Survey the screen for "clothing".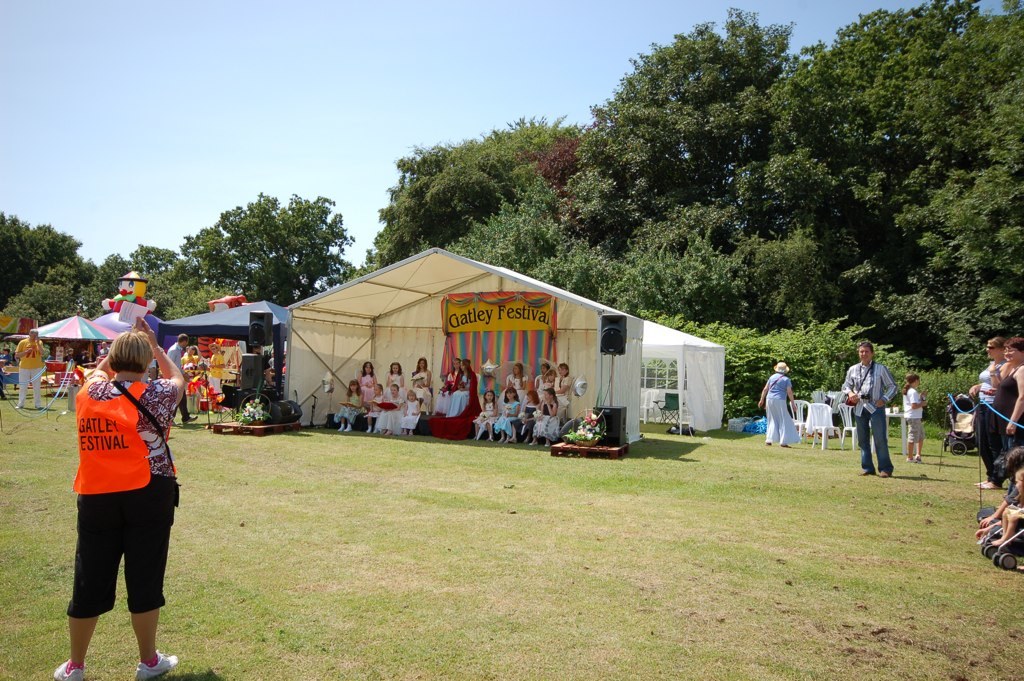
Survey found: <bbox>989, 366, 1023, 454</bbox>.
